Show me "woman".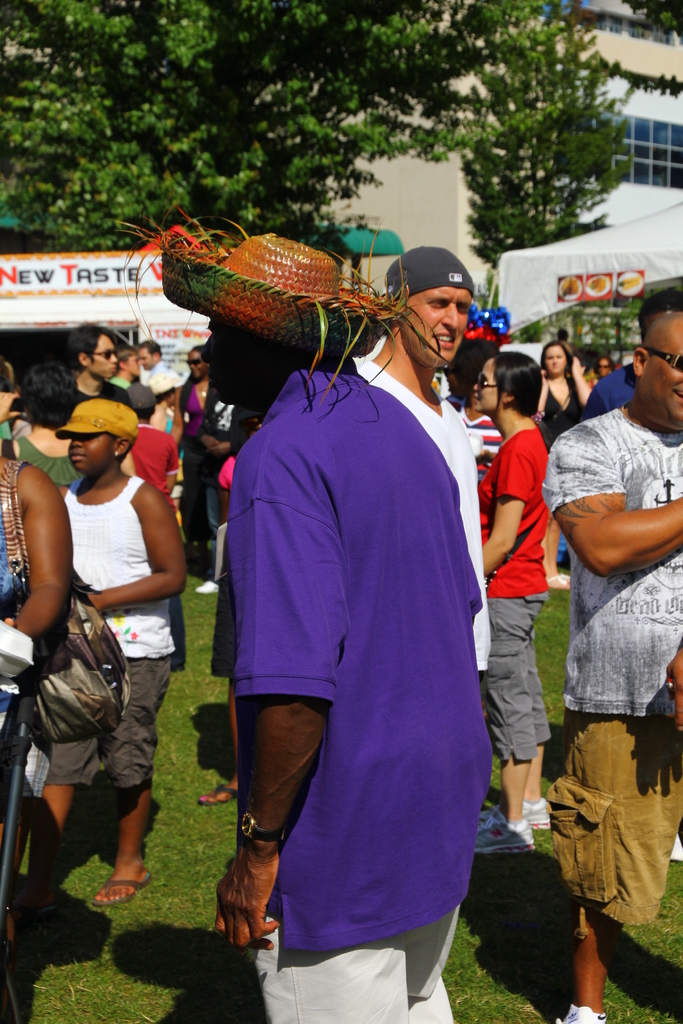
"woman" is here: rect(473, 351, 551, 858).
